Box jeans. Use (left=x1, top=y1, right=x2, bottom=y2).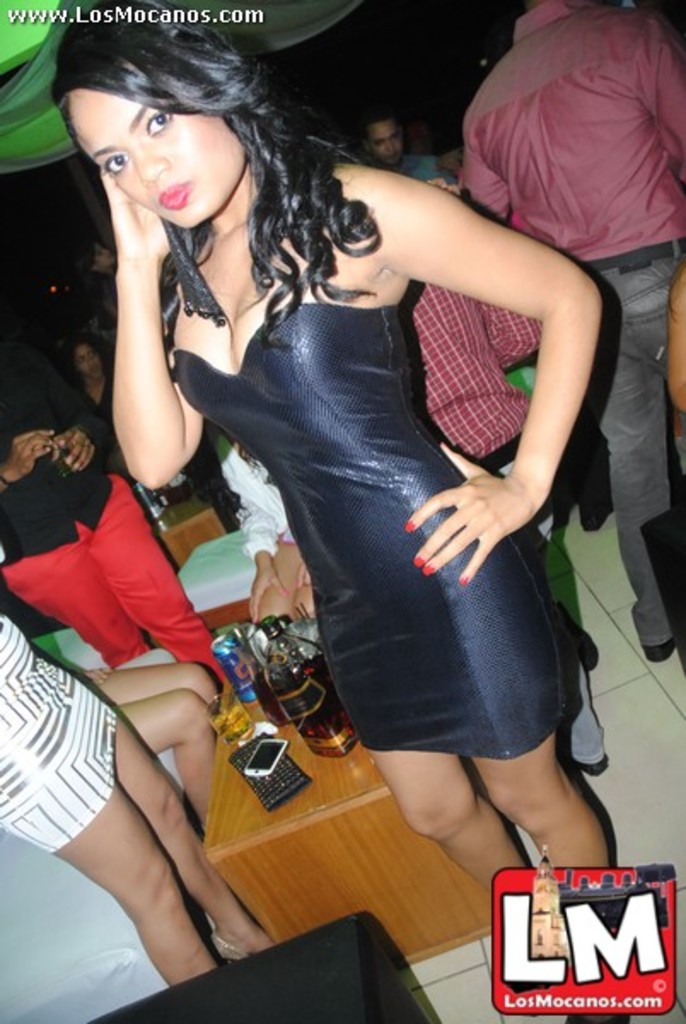
(left=589, top=249, right=684, bottom=638).
